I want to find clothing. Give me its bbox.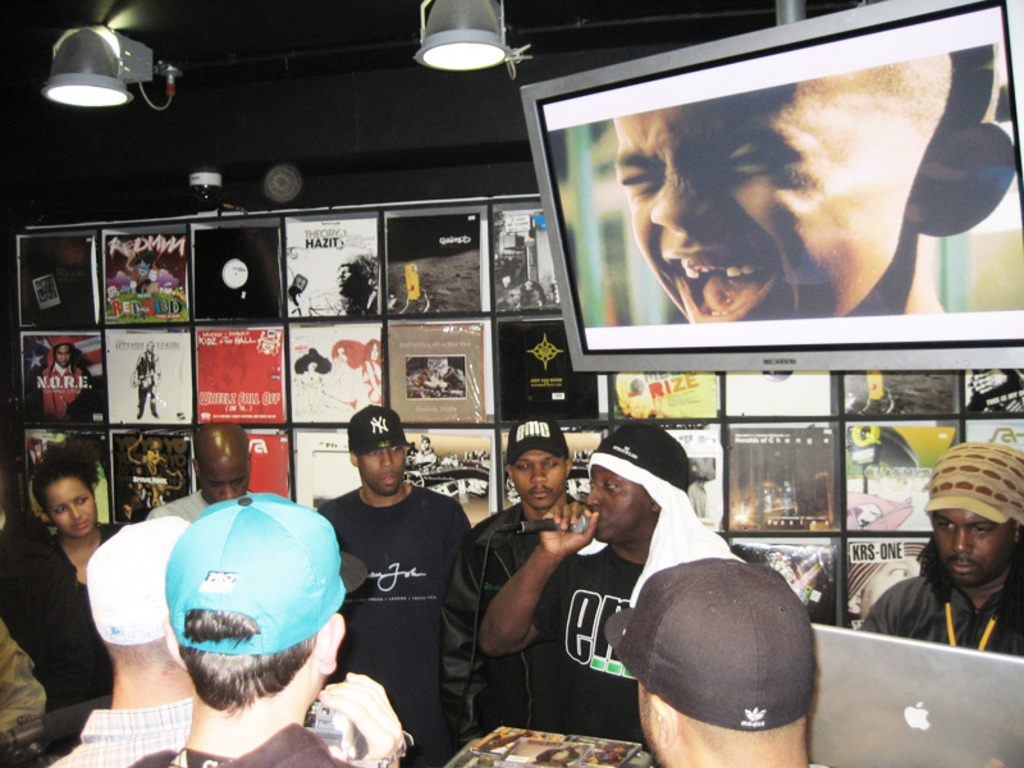
BBox(0, 530, 147, 718).
